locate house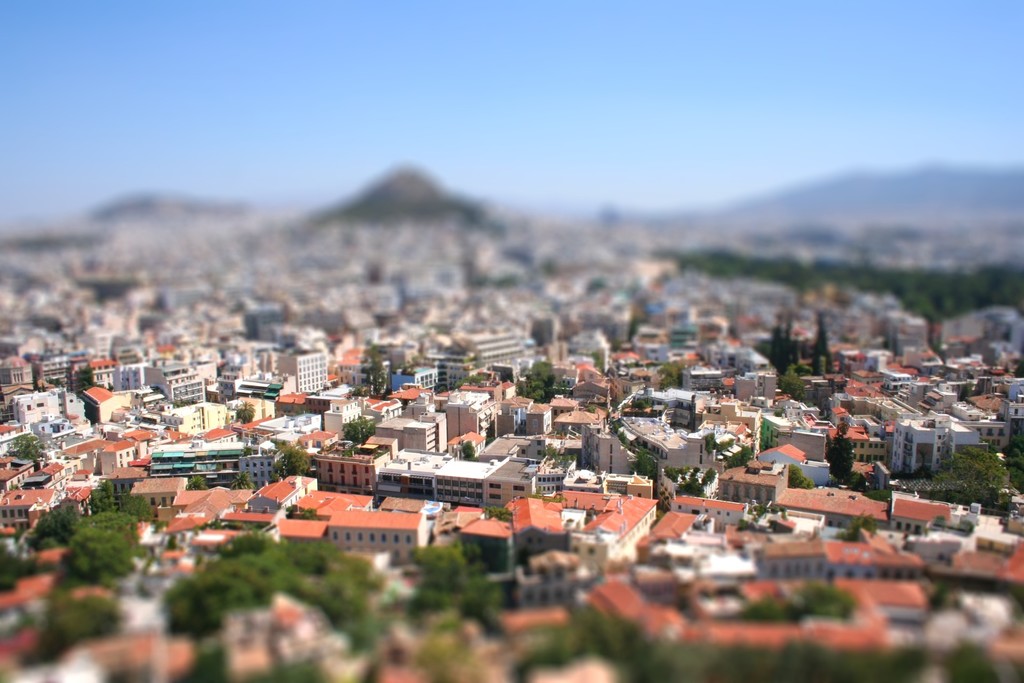
(328, 507, 429, 564)
